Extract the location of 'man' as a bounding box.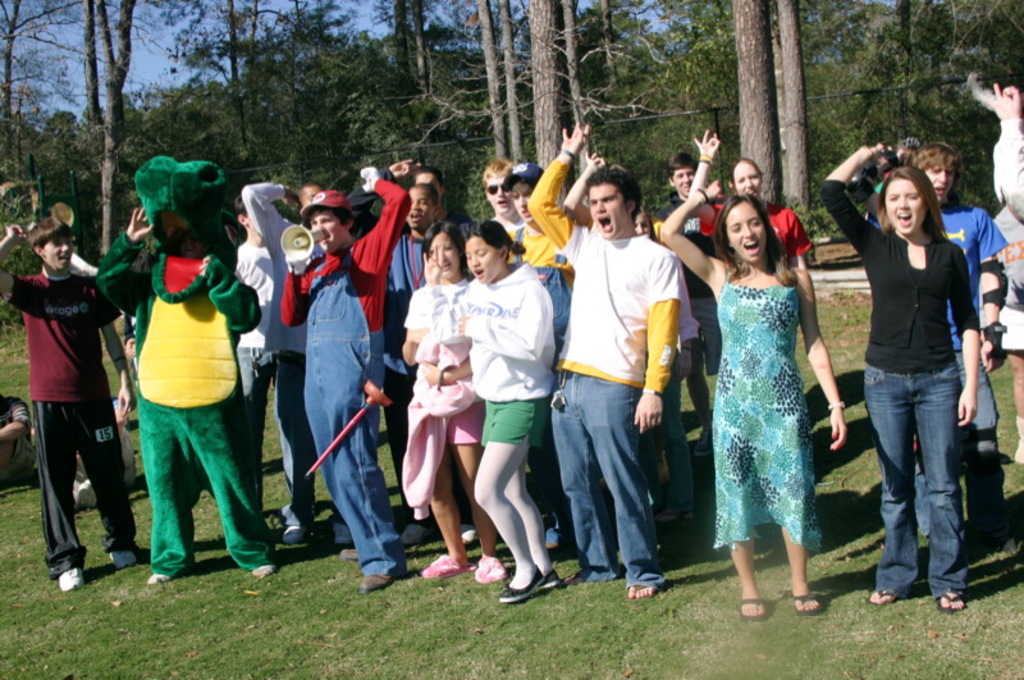
x1=488 y1=159 x2=525 y2=248.
